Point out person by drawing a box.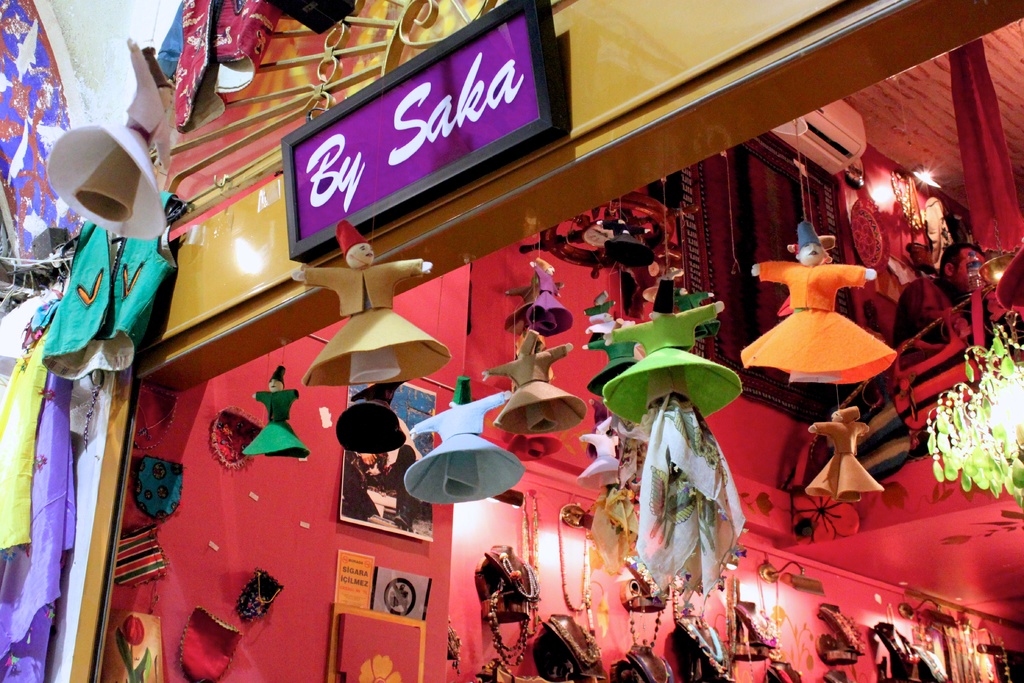
[x1=241, y1=370, x2=308, y2=458].
